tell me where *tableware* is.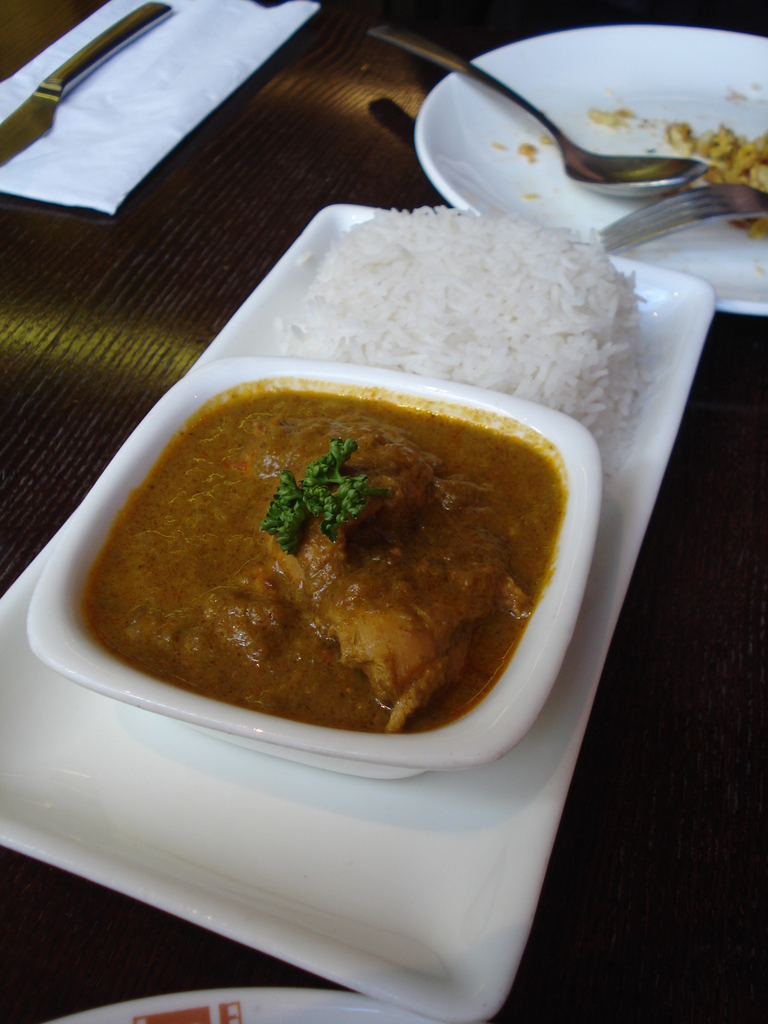
*tableware* is at [410, 22, 767, 316].
